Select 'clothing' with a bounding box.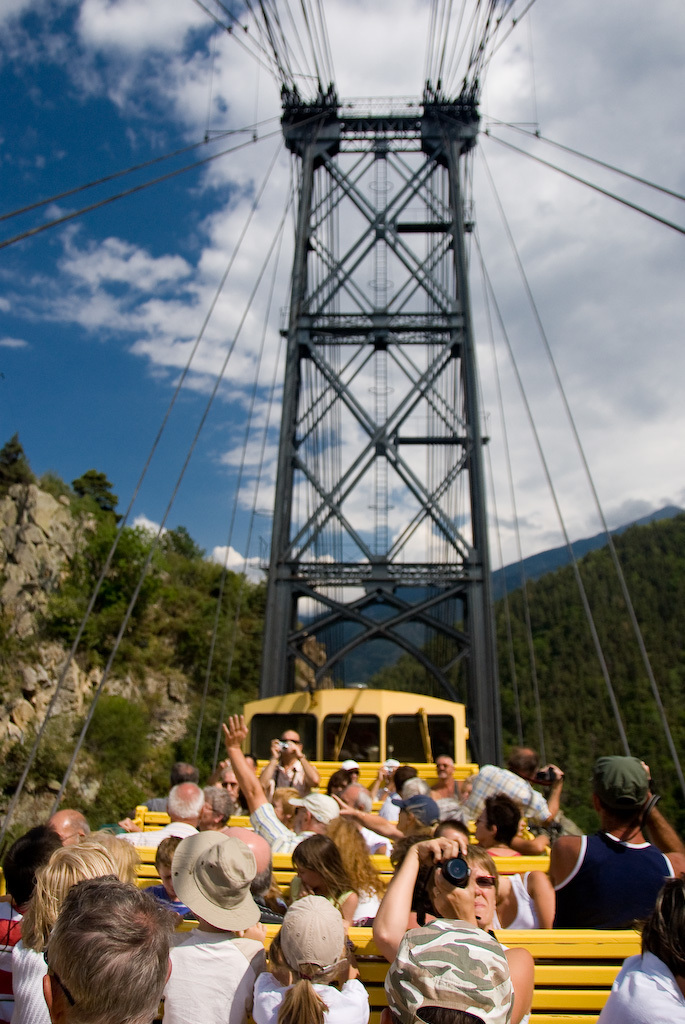
[376, 789, 399, 823].
